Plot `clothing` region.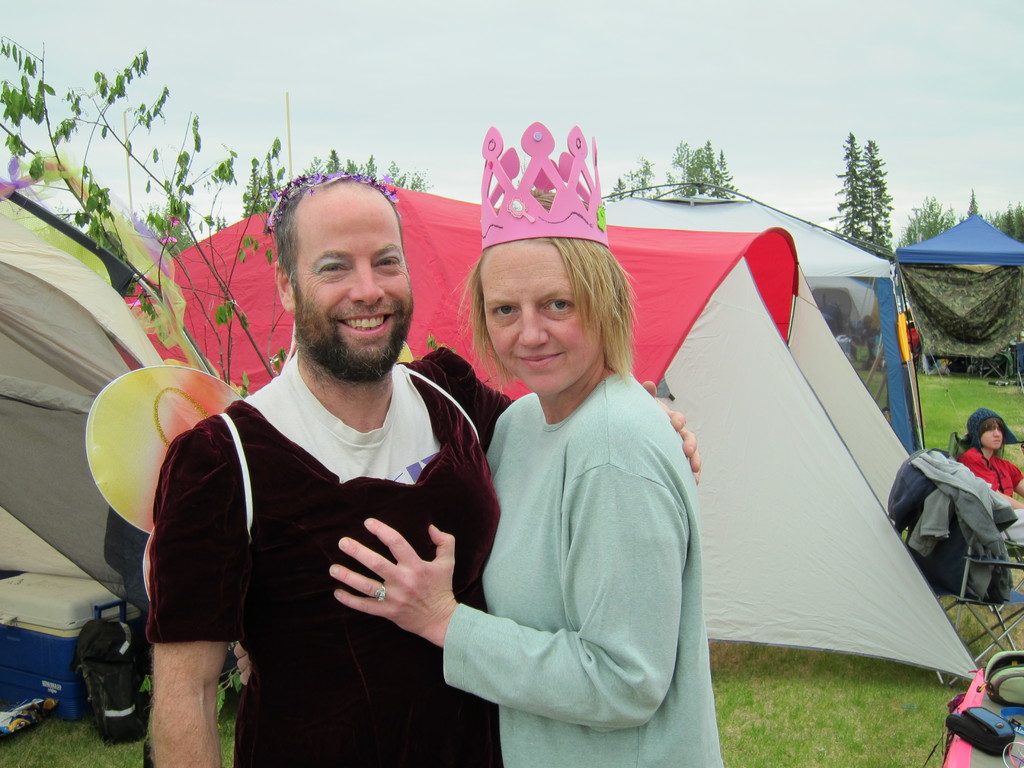
Plotted at crop(145, 348, 516, 767).
